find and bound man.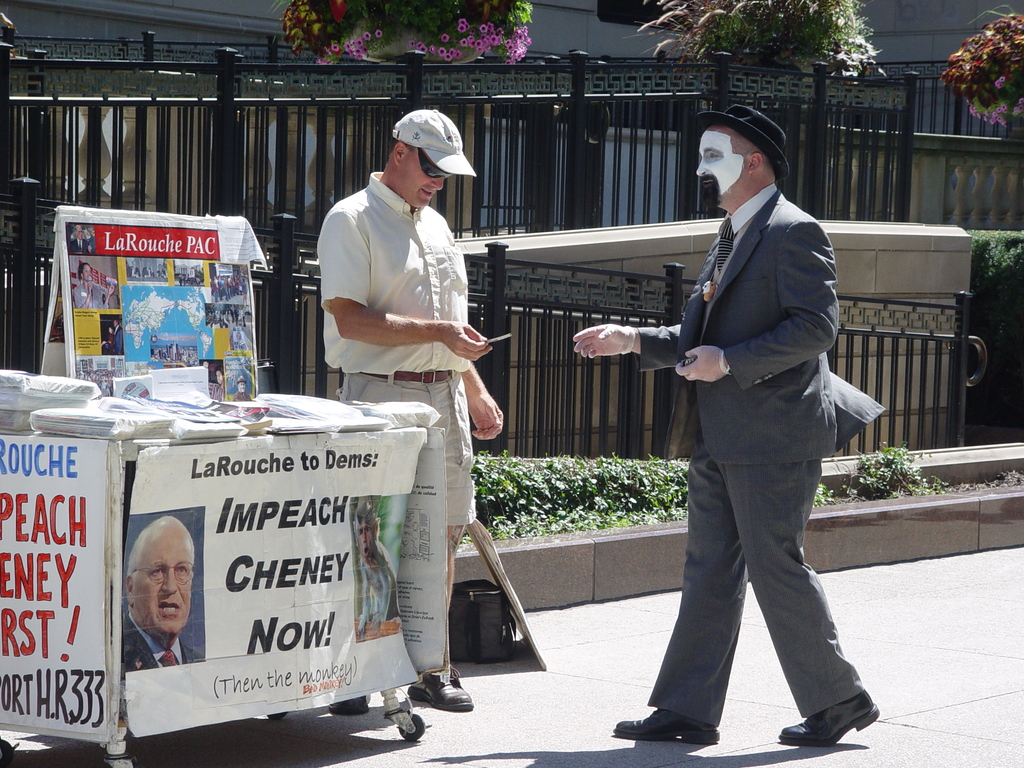
Bound: rect(627, 94, 878, 737).
